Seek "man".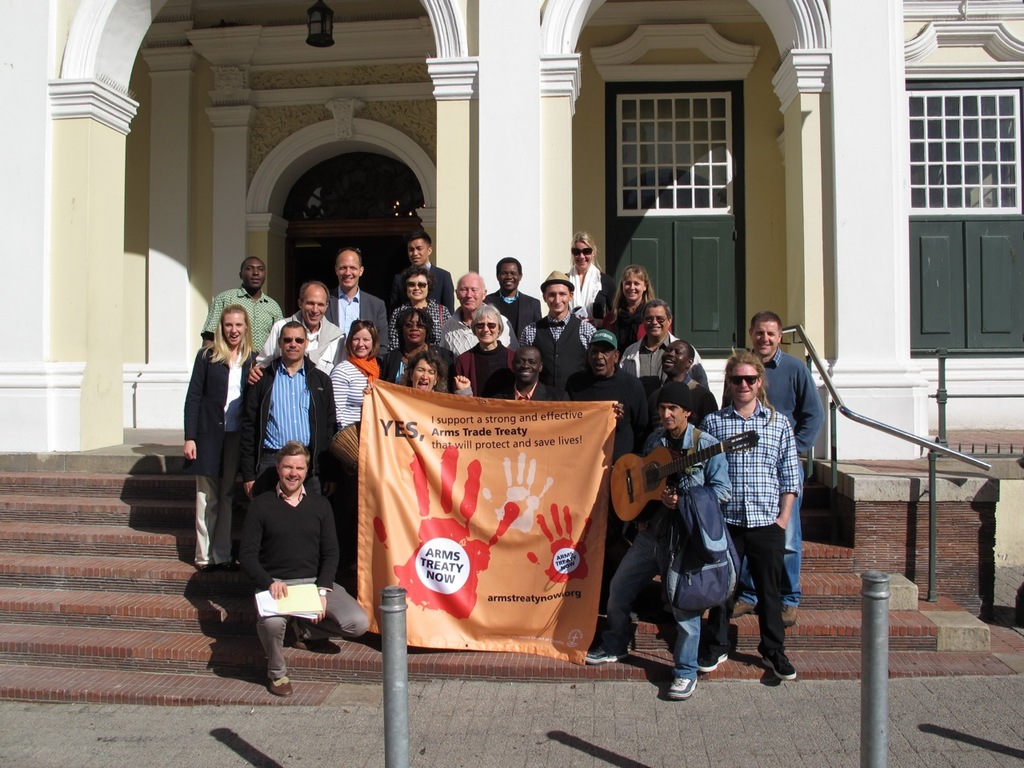
[582, 380, 706, 698].
